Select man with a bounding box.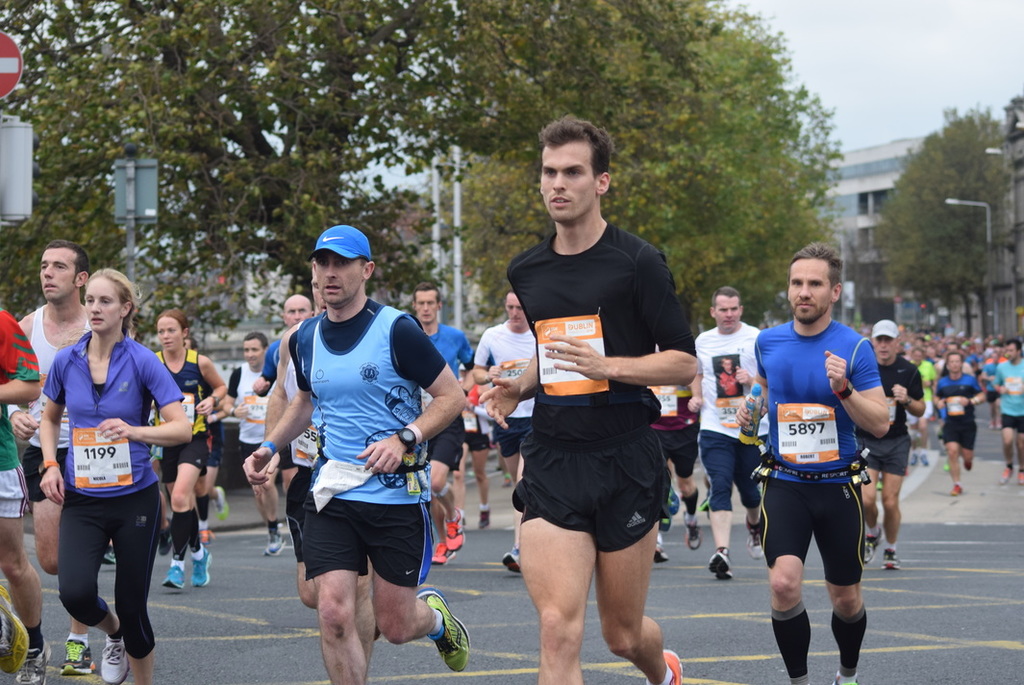
left=858, top=317, right=928, bottom=573.
